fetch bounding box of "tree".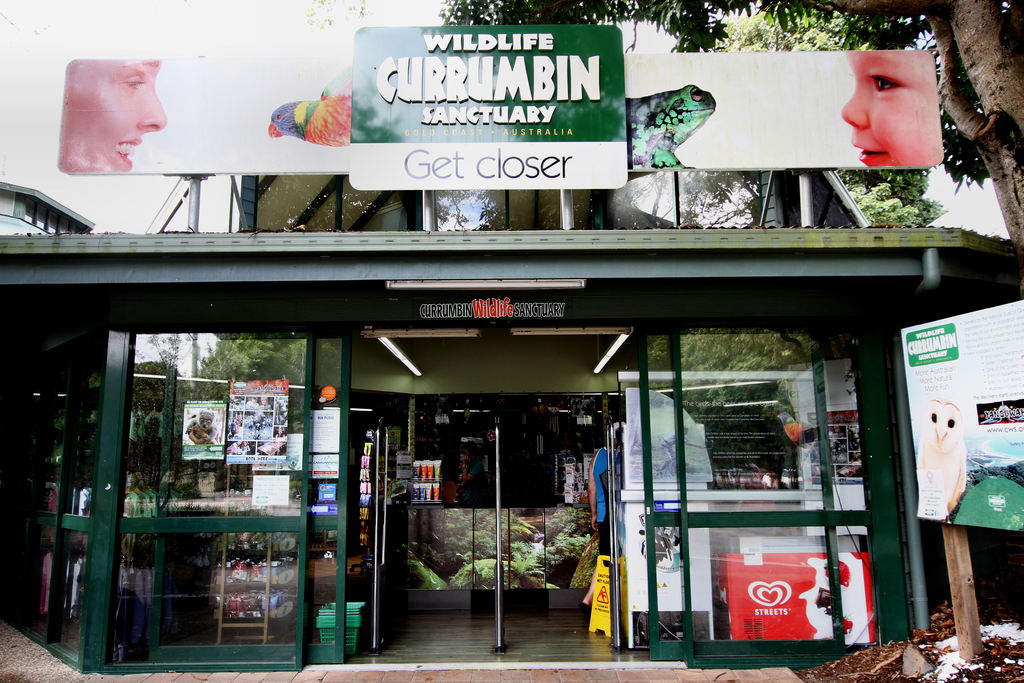
Bbox: bbox(316, 0, 1023, 601).
